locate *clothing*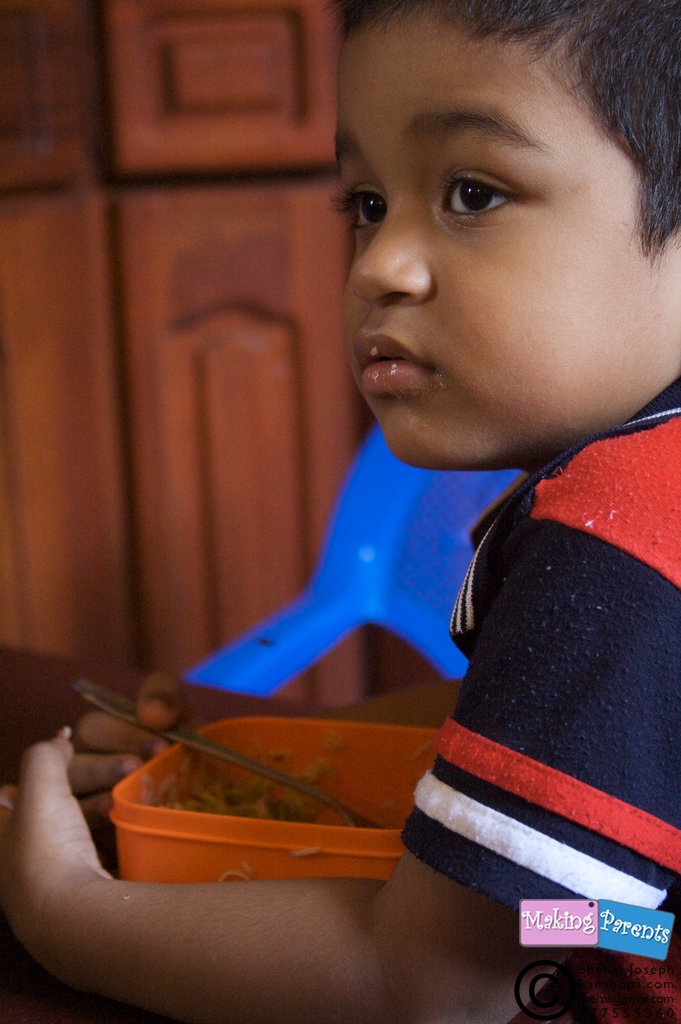
box=[384, 378, 680, 966]
